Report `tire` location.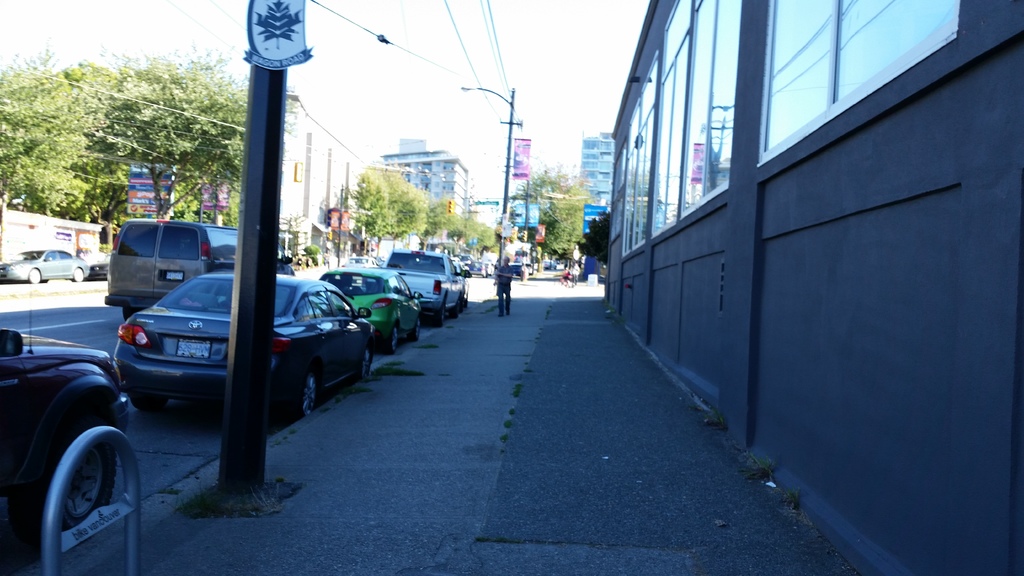
Report: [434, 300, 445, 325].
